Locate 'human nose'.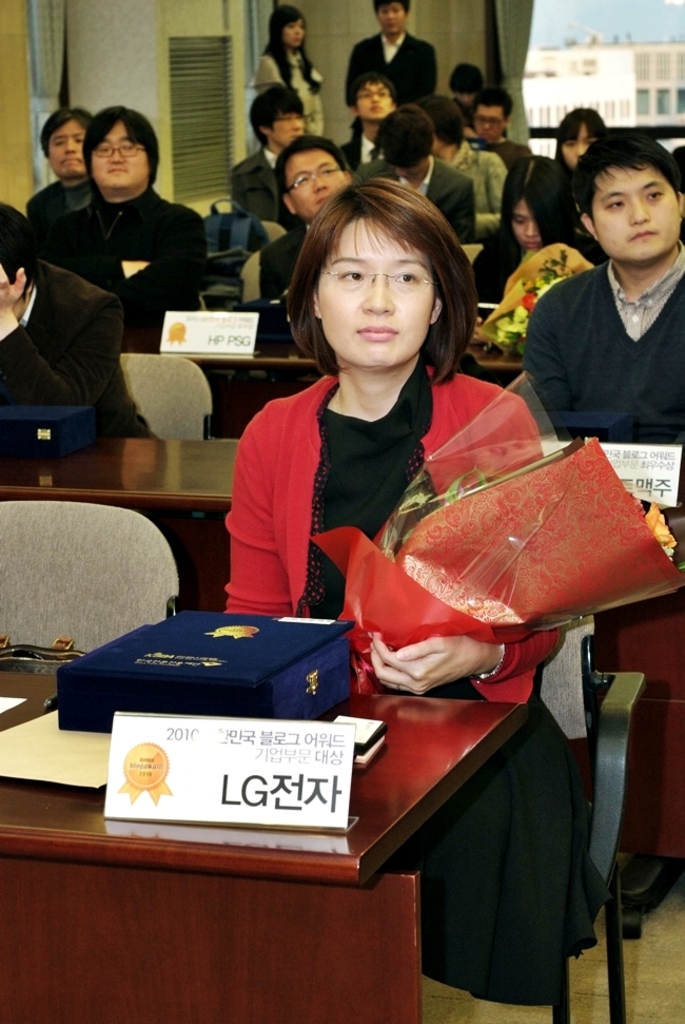
Bounding box: (x1=484, y1=120, x2=487, y2=128).
